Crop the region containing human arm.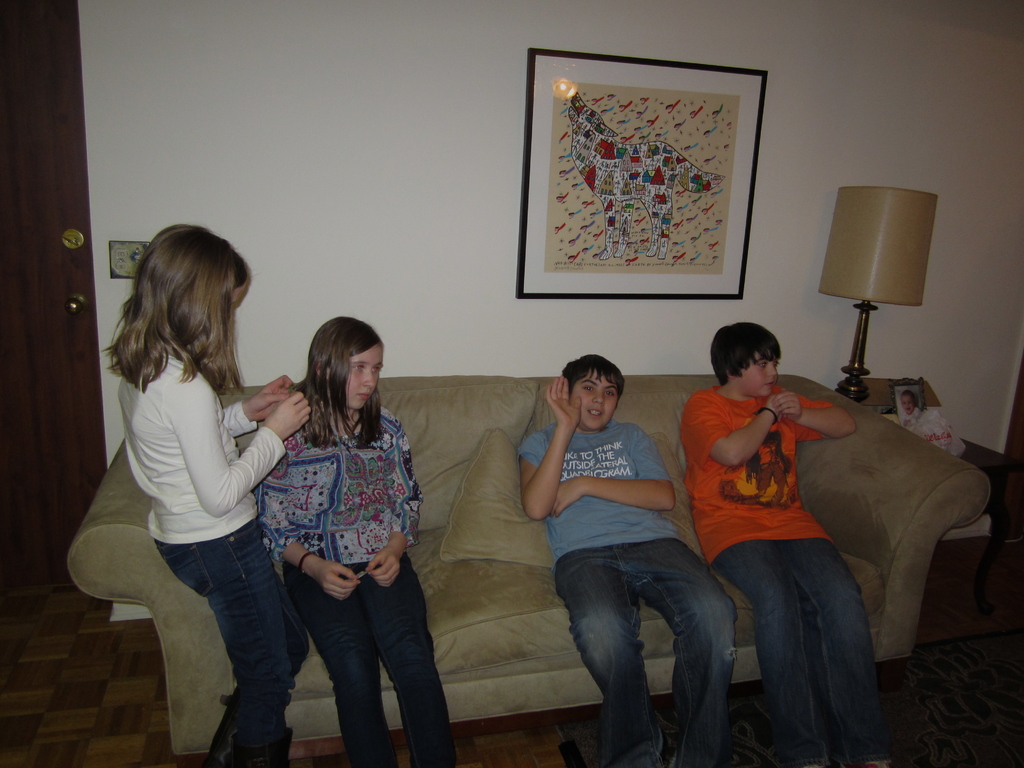
Crop region: 216/364/299/440.
